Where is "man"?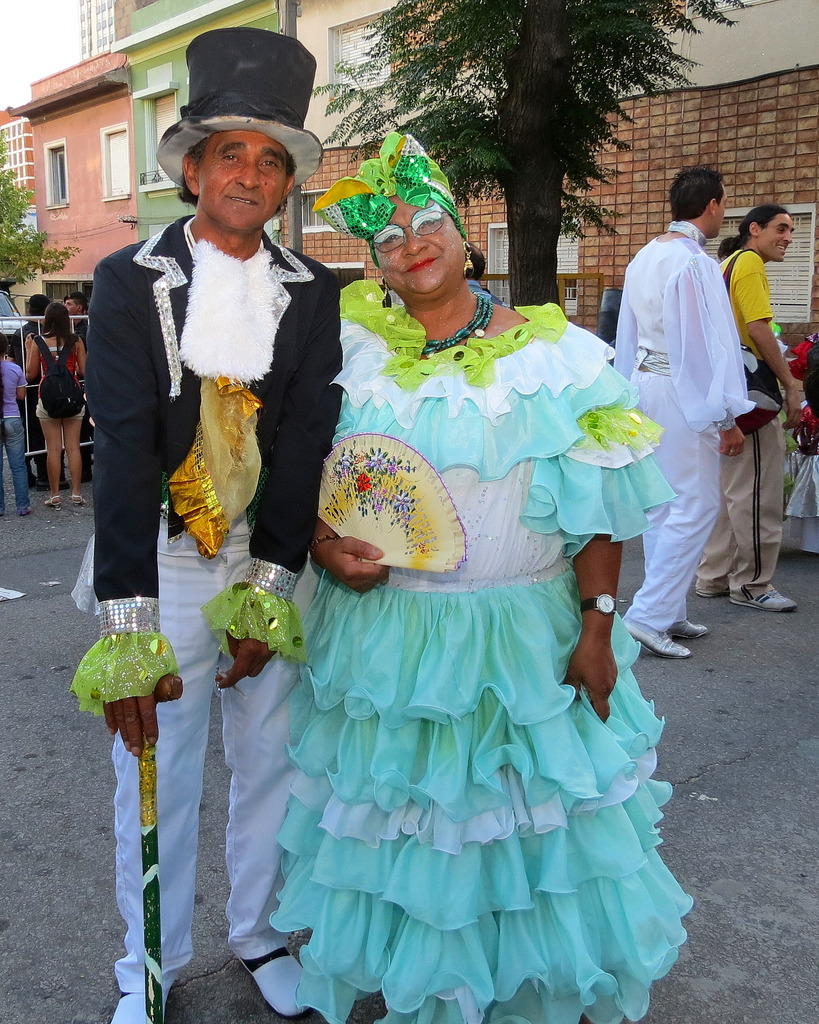
(x1=6, y1=292, x2=61, y2=490).
